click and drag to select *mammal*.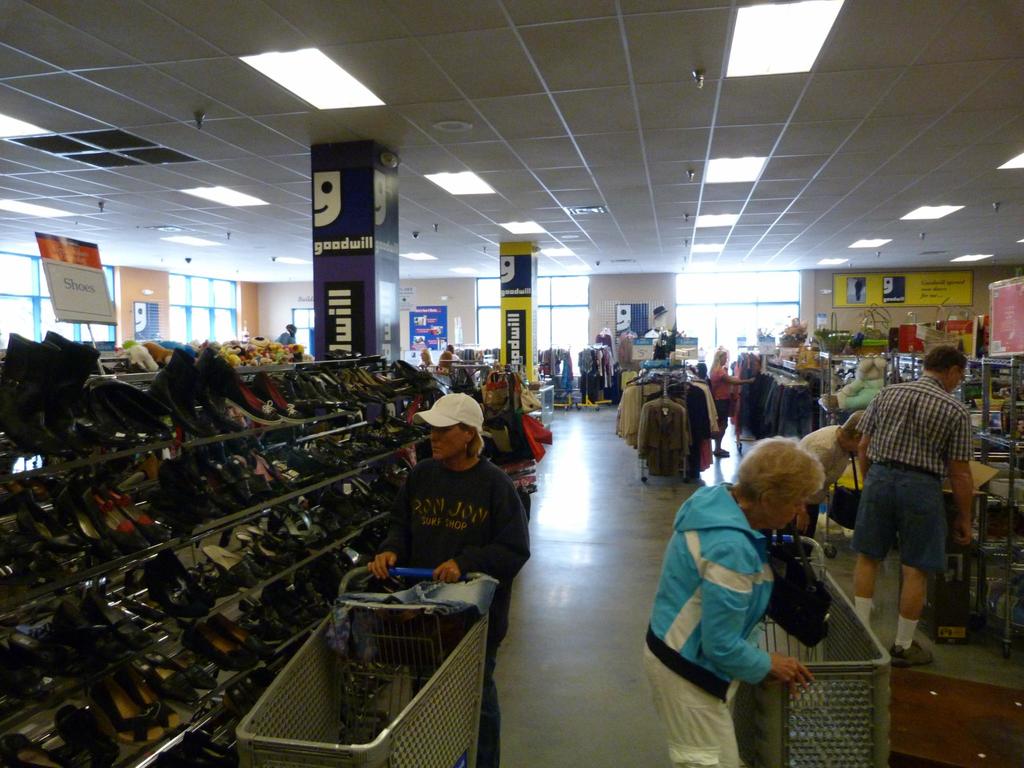
Selection: <box>799,406,868,564</box>.
